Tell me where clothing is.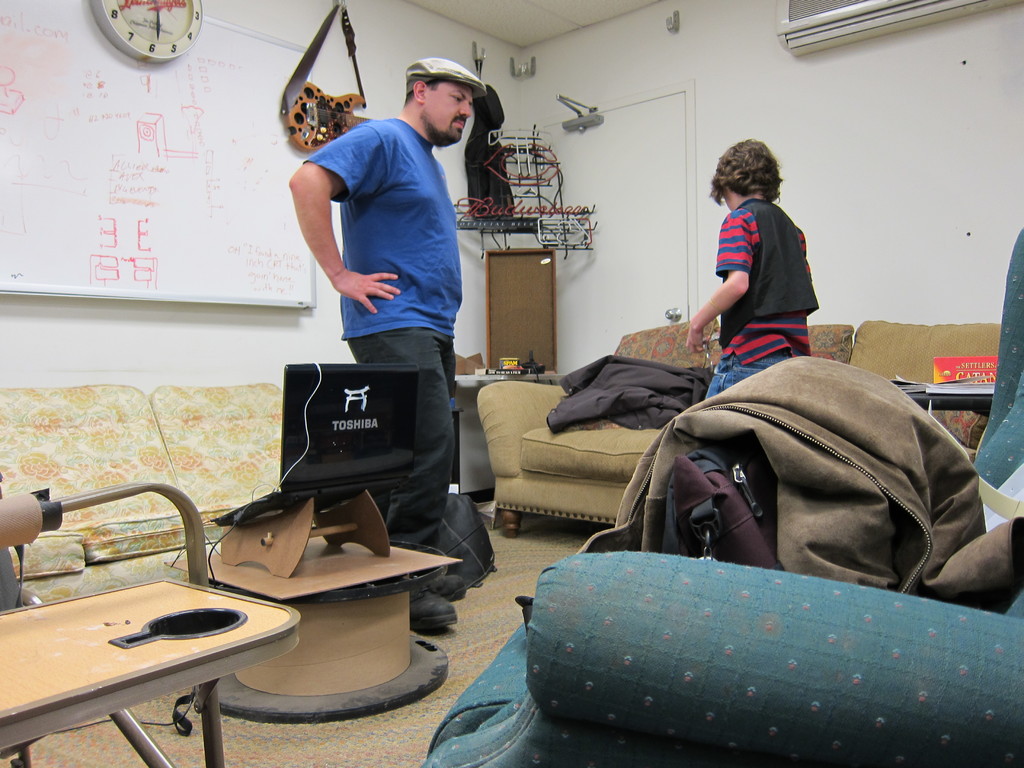
clothing is at (571, 358, 1023, 612).
